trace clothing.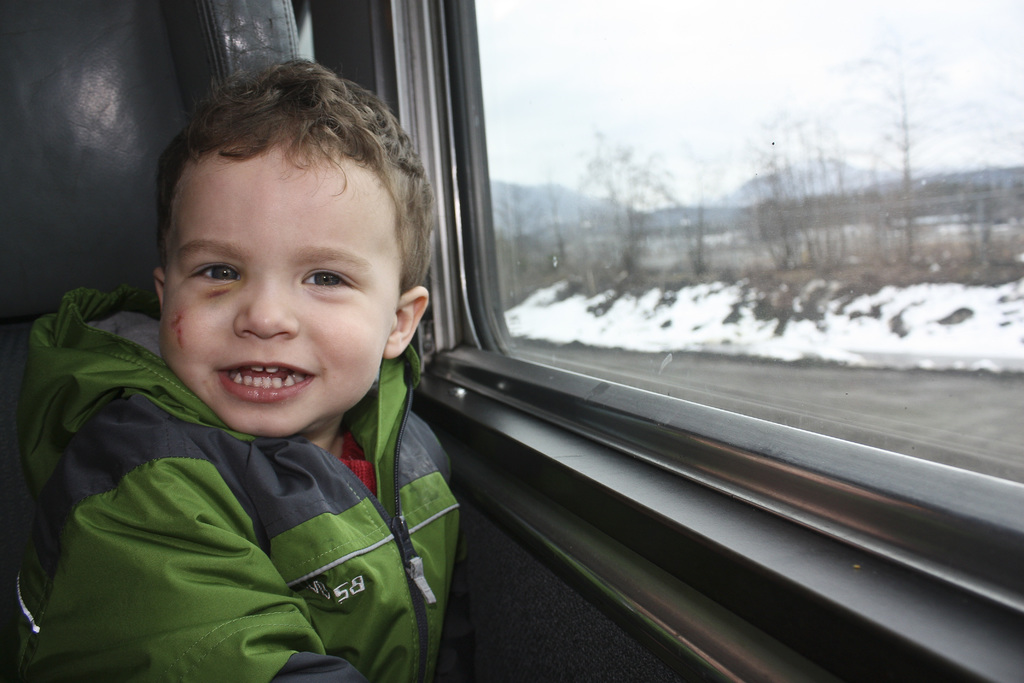
Traced to bbox=(3, 350, 478, 679).
